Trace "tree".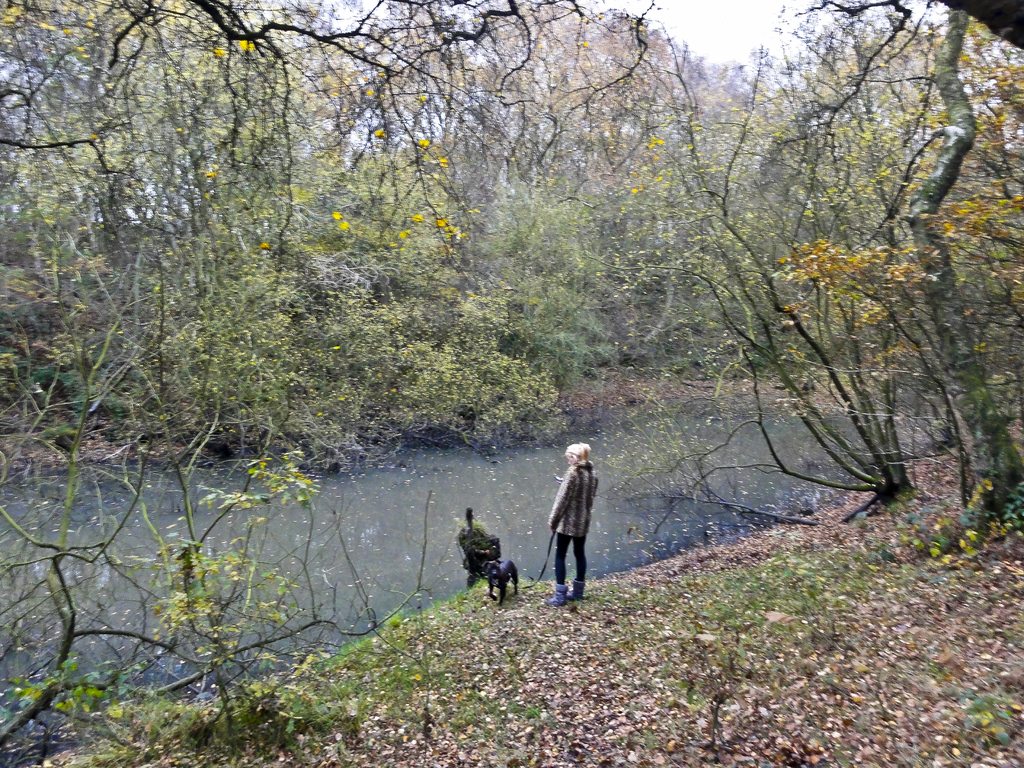
Traced to 0 0 286 767.
